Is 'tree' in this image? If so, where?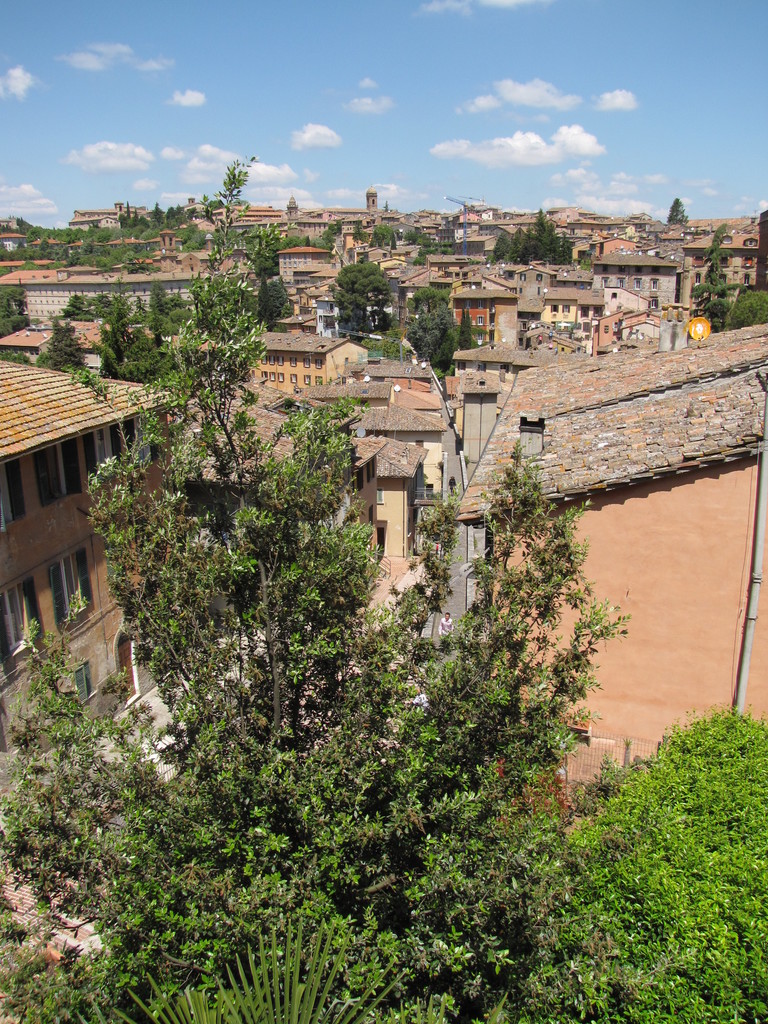
Yes, at [left=205, top=153, right=248, bottom=259].
